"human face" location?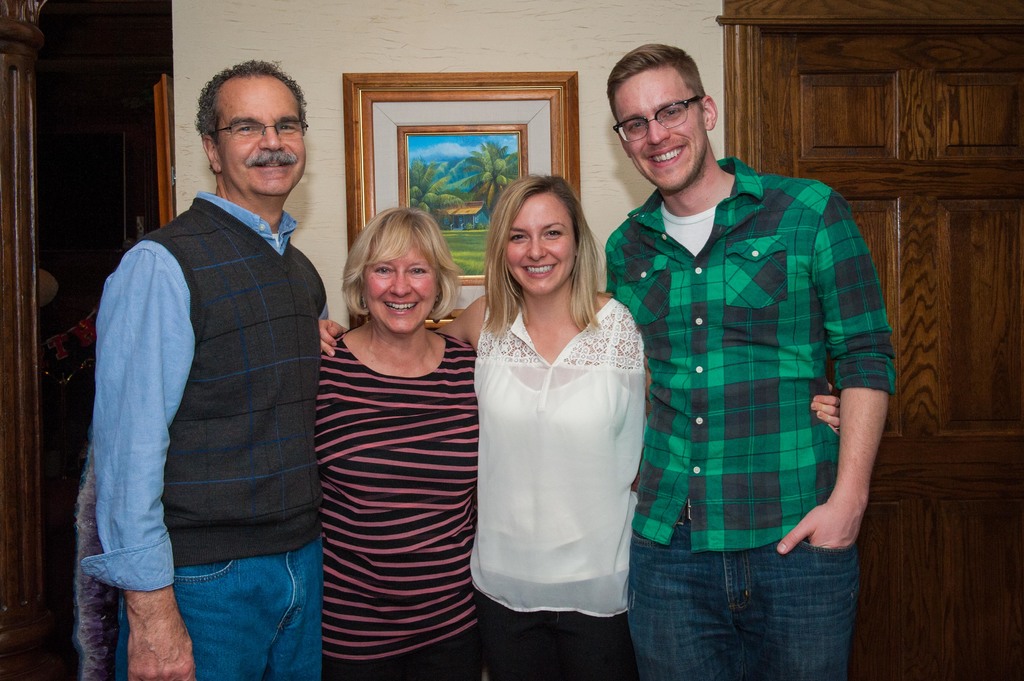
BBox(217, 77, 306, 204)
